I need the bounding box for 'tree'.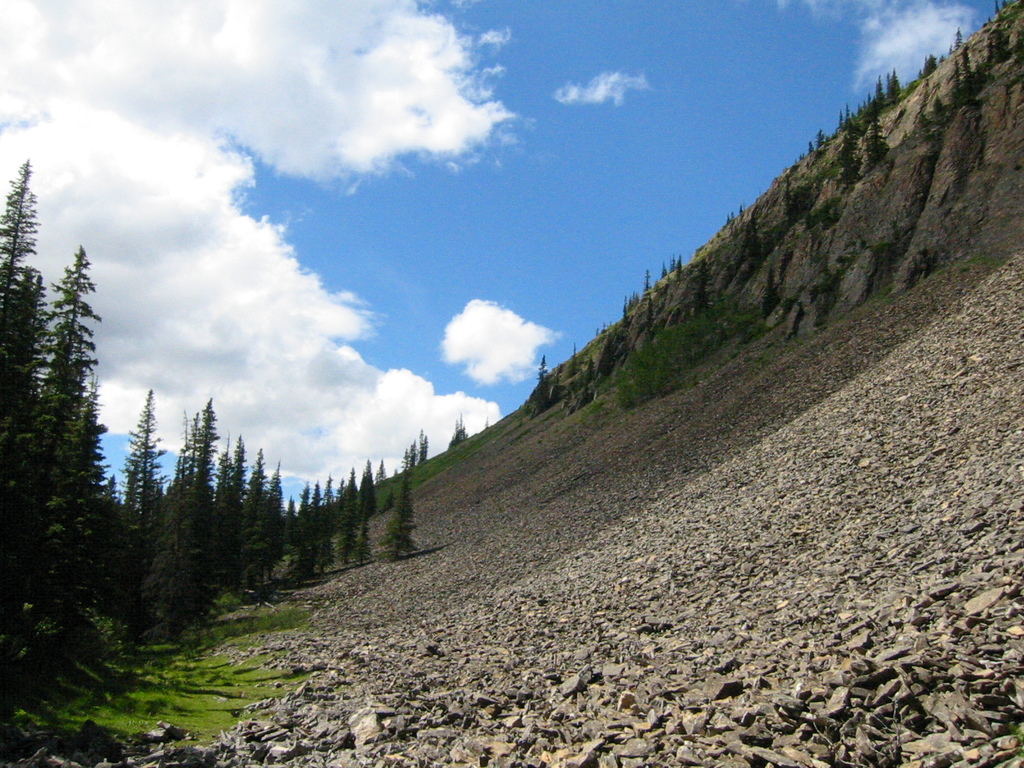
Here it is: x1=781, y1=163, x2=823, y2=233.
